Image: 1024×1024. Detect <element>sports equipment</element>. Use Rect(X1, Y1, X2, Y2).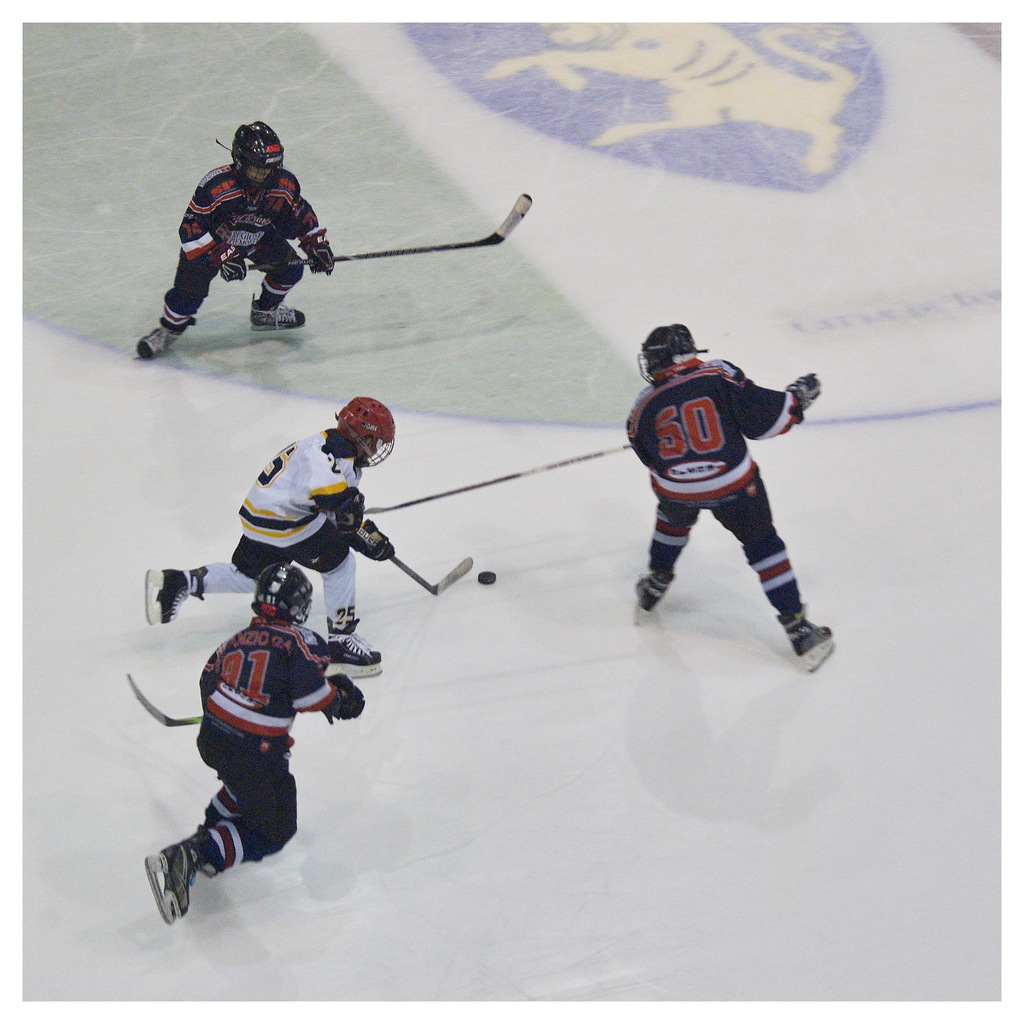
Rect(235, 123, 291, 189).
